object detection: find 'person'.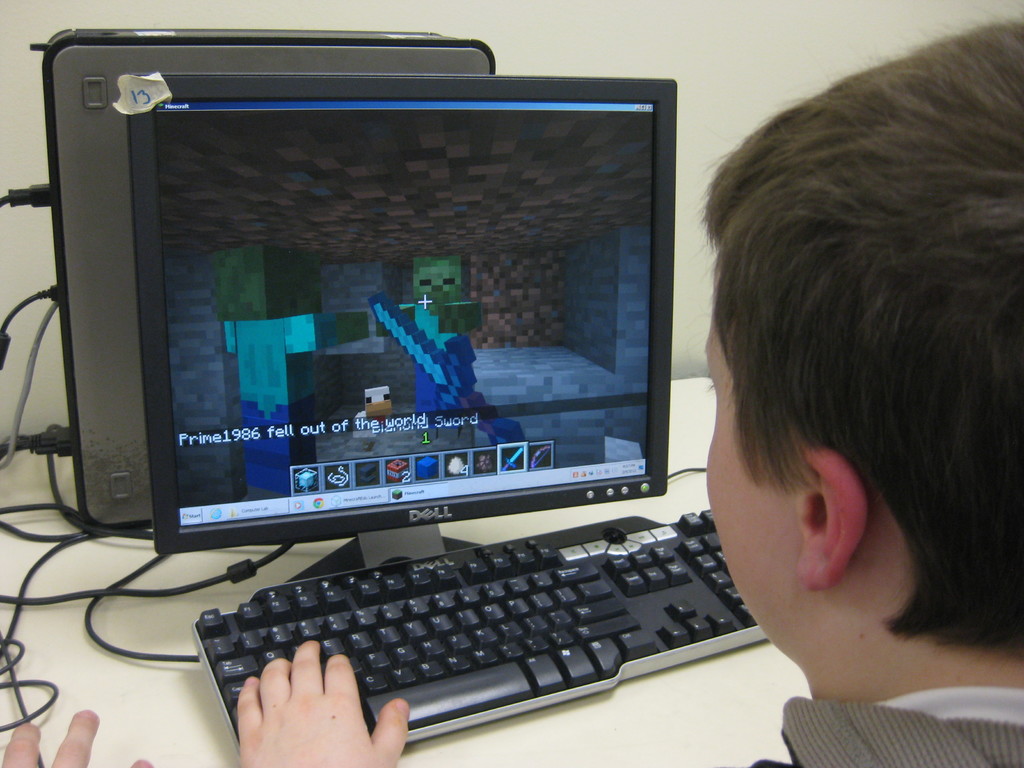
bbox=[231, 3, 1023, 767].
